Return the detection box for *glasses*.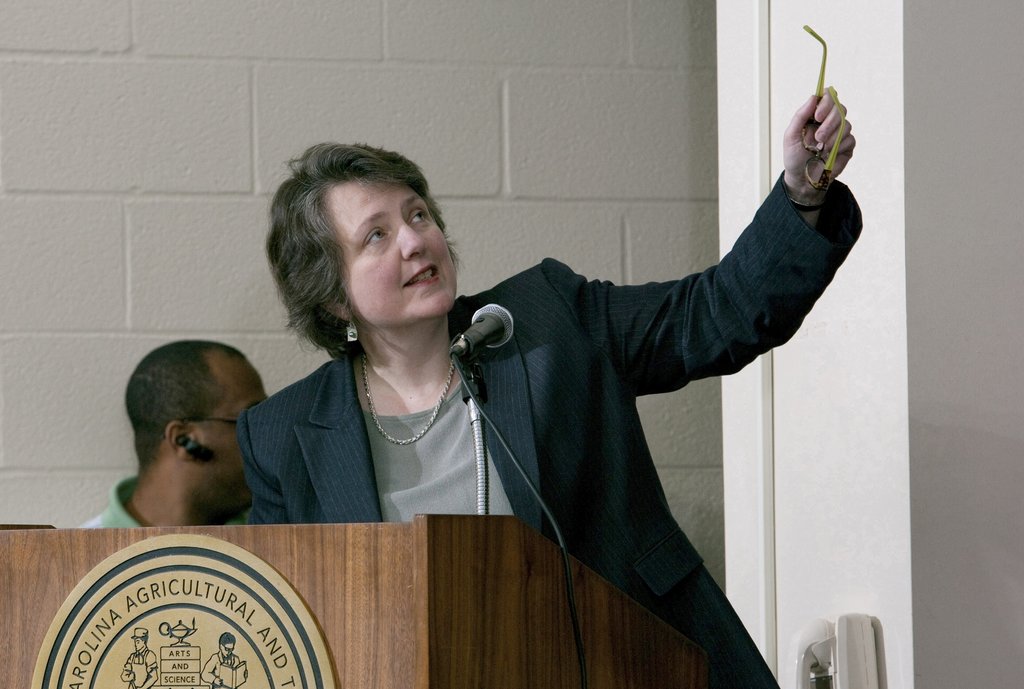
box(803, 24, 844, 190).
